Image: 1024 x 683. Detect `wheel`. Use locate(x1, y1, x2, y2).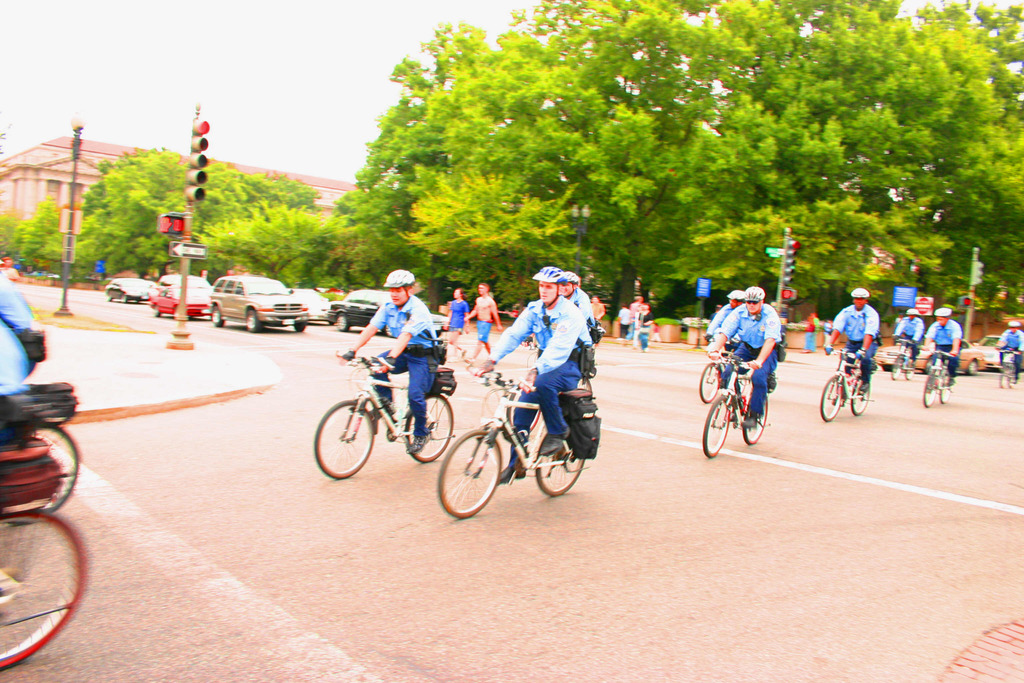
locate(383, 323, 395, 335).
